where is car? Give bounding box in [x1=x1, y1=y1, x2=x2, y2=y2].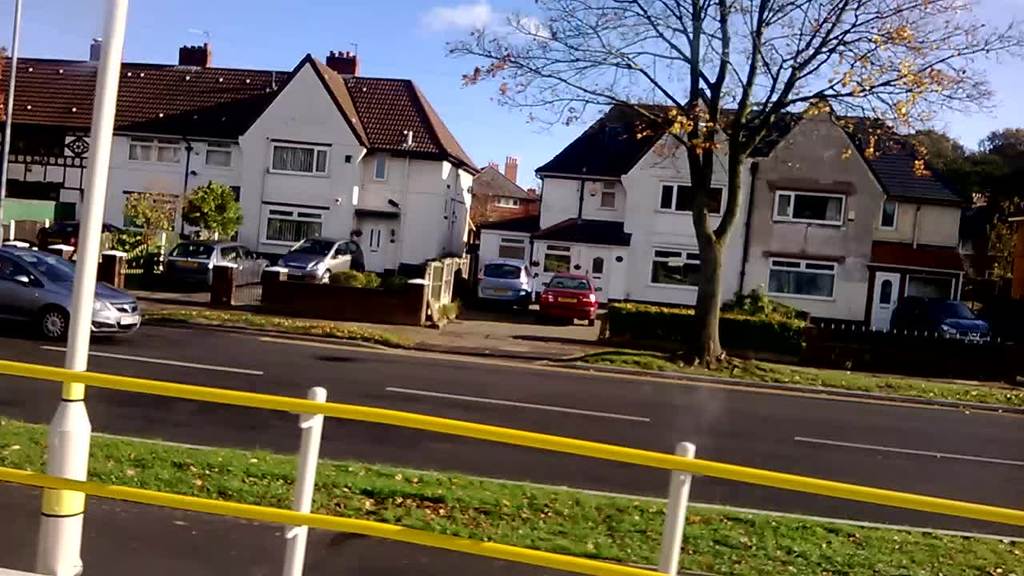
[x1=275, y1=236, x2=362, y2=282].
